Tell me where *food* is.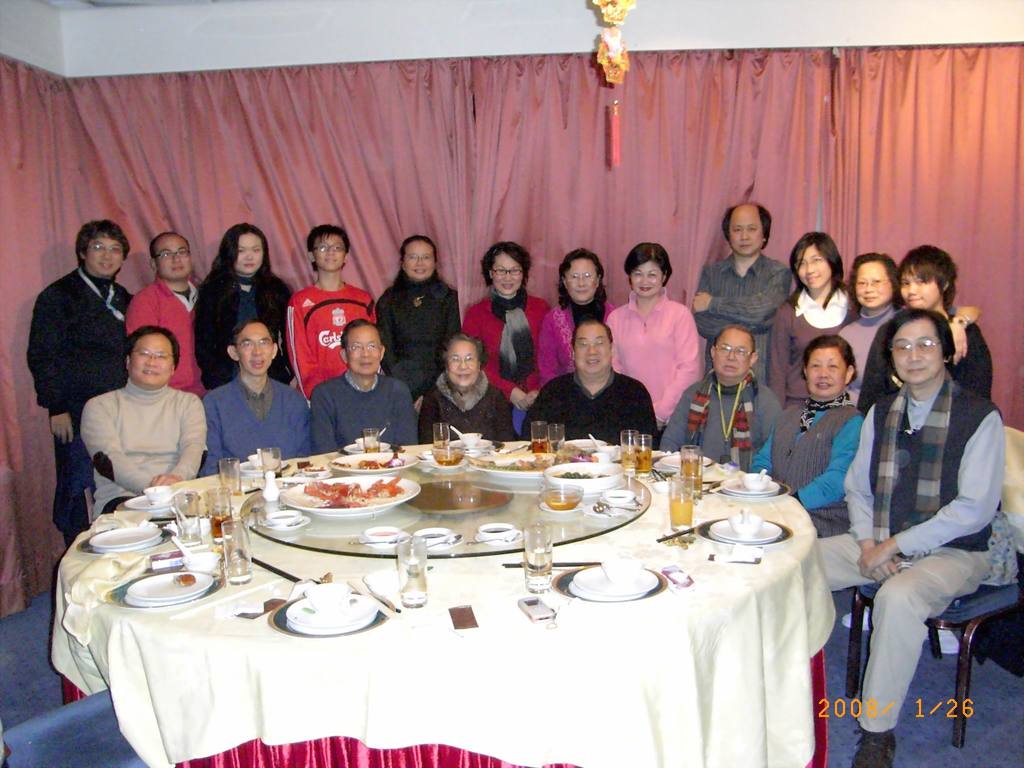
*food* is at BBox(307, 474, 406, 509).
